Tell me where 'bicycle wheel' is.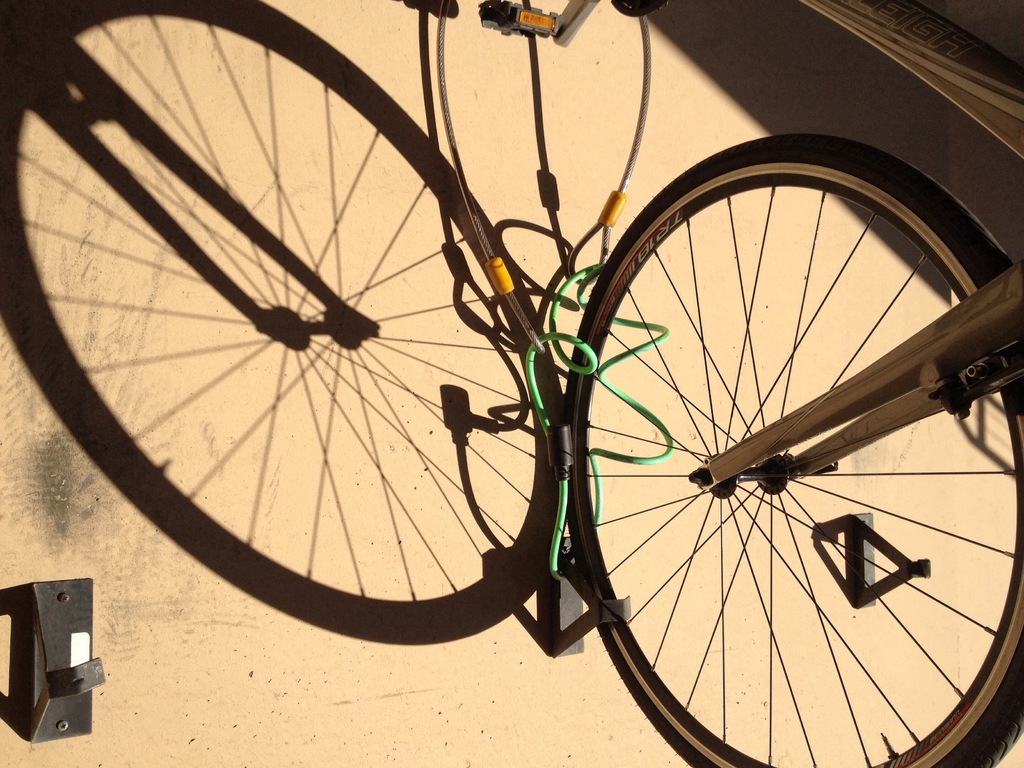
'bicycle wheel' is at 567 207 988 767.
